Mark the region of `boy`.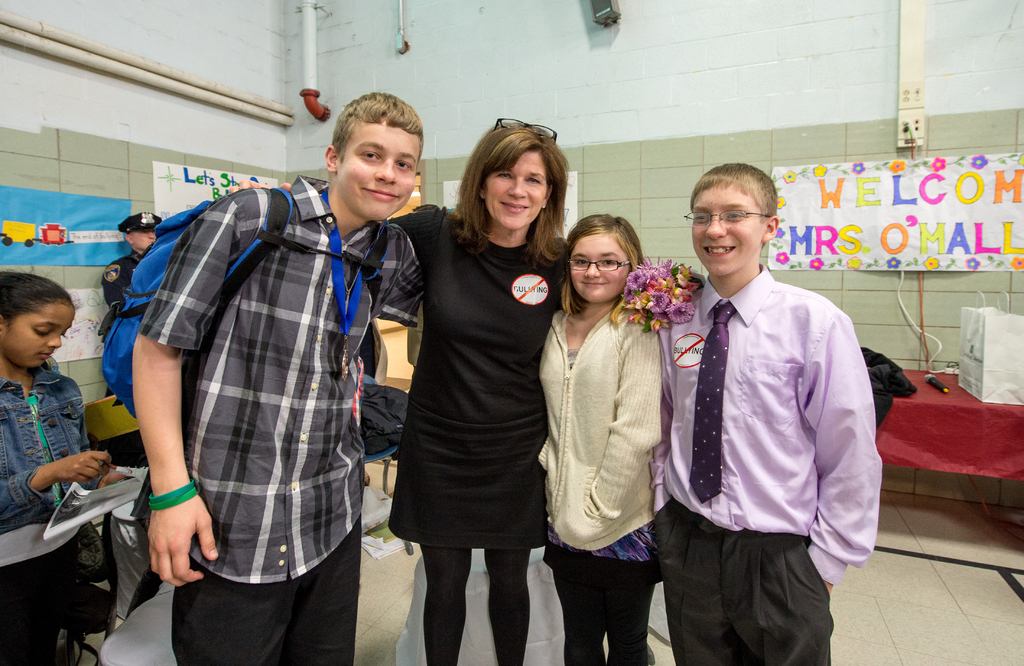
Region: Rect(648, 163, 885, 665).
